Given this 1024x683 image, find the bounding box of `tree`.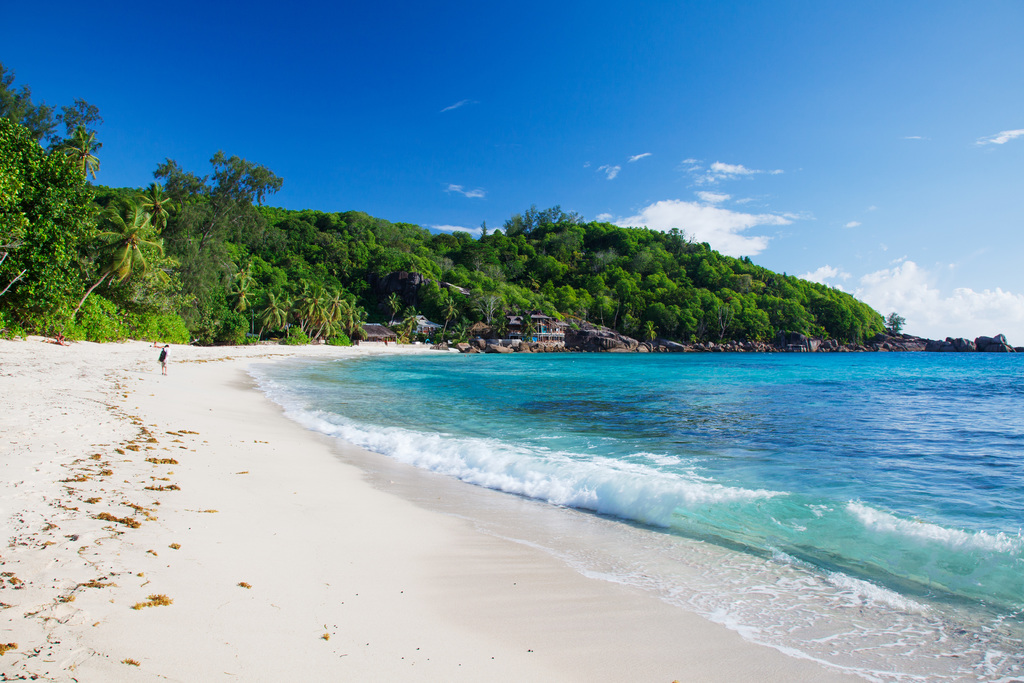
[x1=452, y1=229, x2=472, y2=247].
